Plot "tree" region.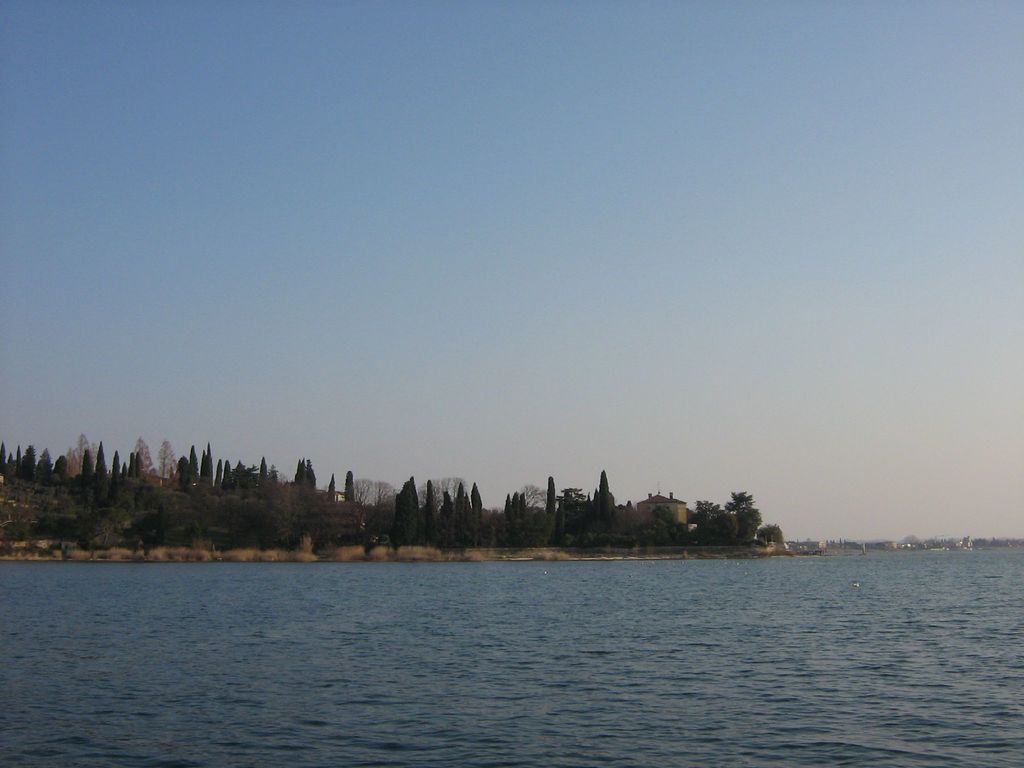
Plotted at {"x1": 757, "y1": 524, "x2": 784, "y2": 542}.
